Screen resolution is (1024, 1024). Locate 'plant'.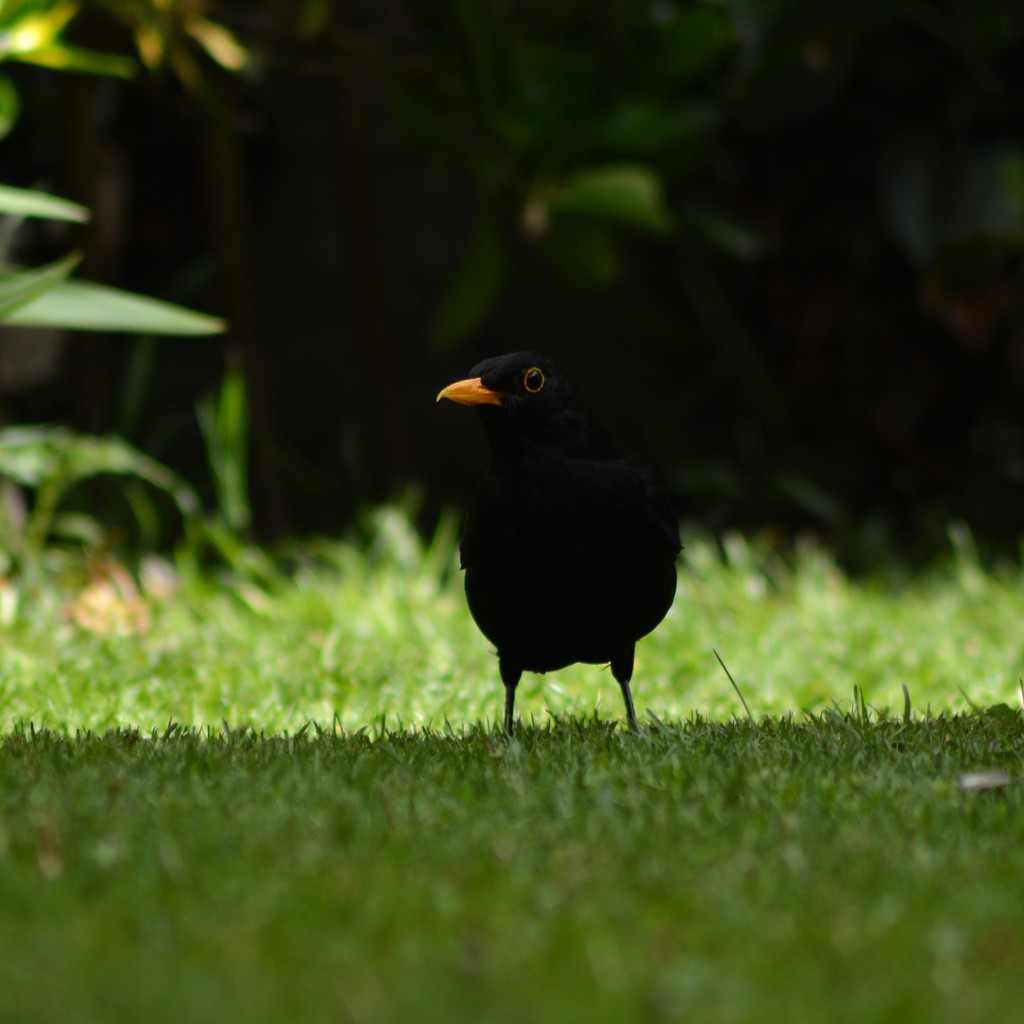
region(0, 0, 301, 681).
